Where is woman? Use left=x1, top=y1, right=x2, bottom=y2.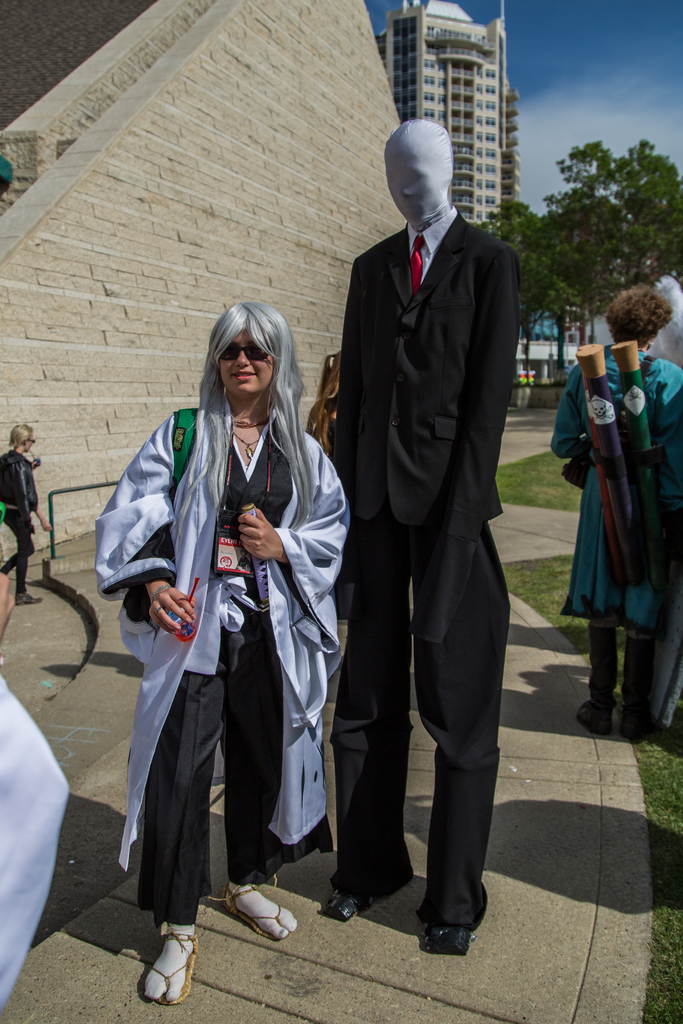
left=551, top=285, right=682, bottom=740.
